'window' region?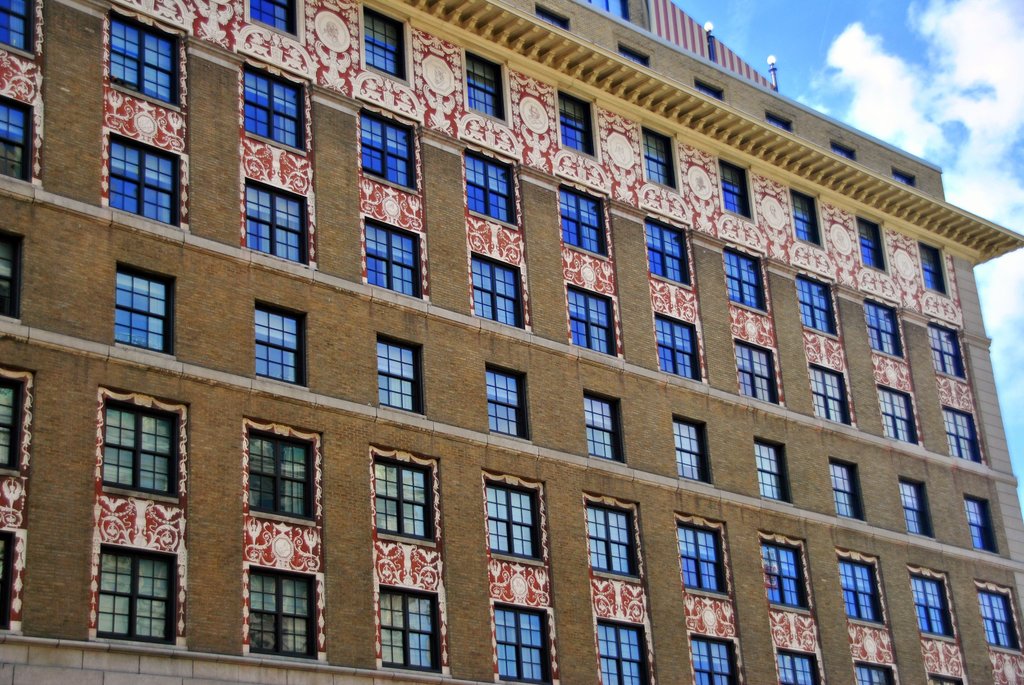
355/107/419/194
